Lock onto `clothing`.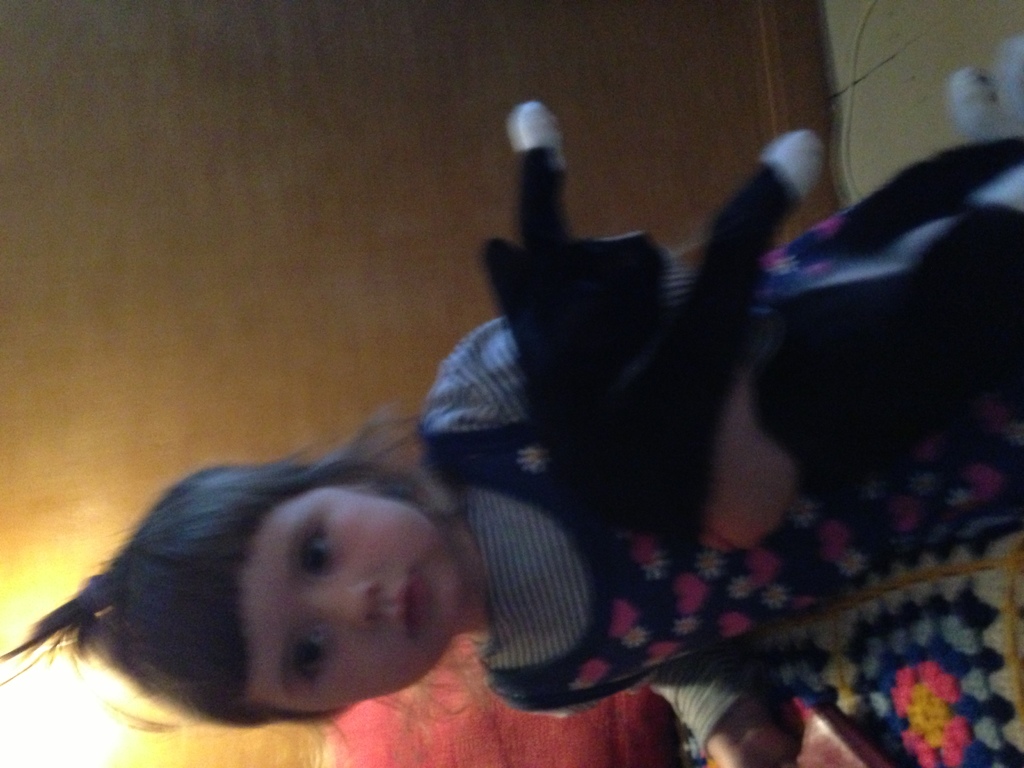
Locked: {"x1": 450, "y1": 181, "x2": 944, "y2": 724}.
